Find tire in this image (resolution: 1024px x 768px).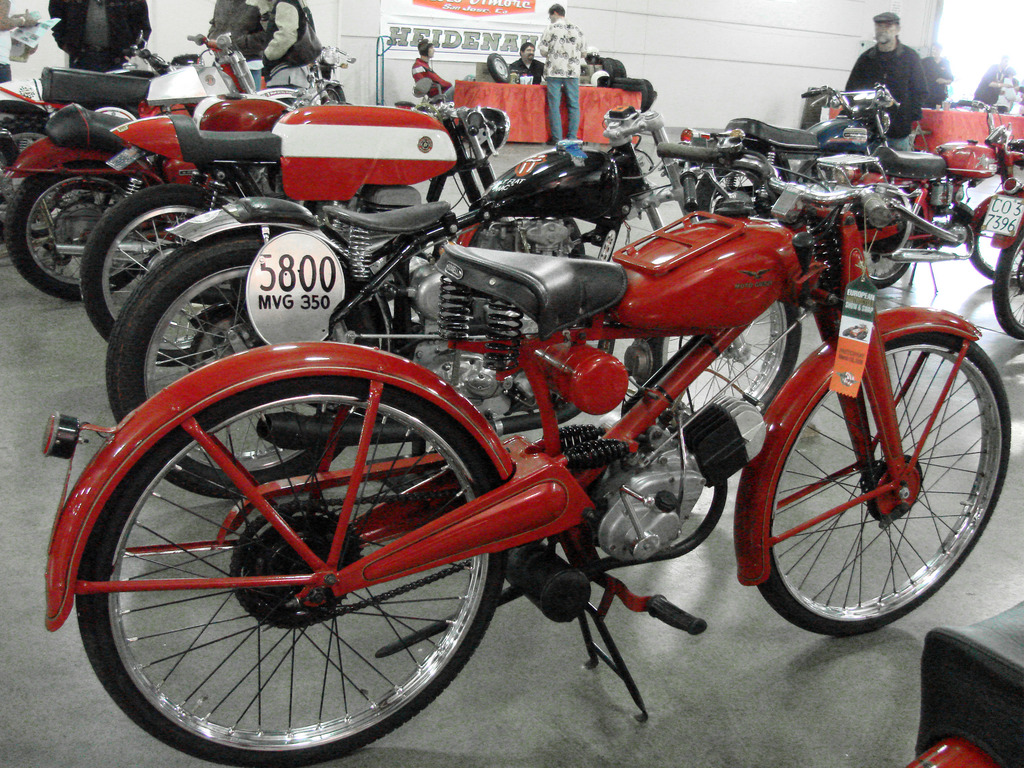
Rect(763, 333, 1012, 638).
